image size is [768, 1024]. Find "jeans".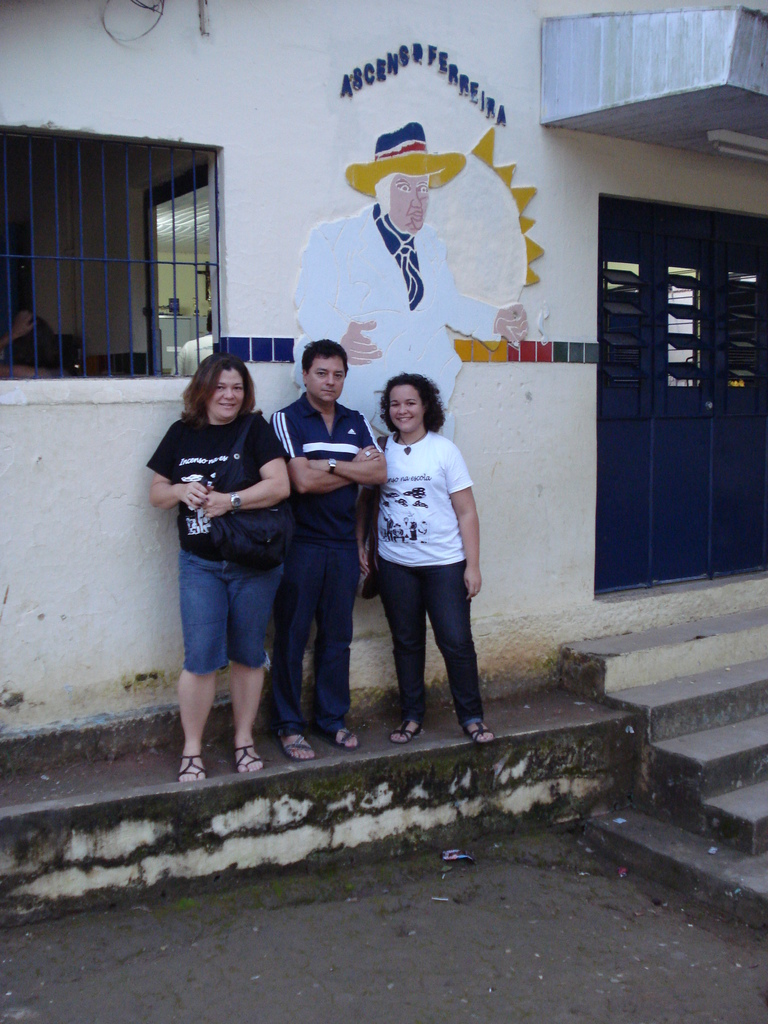
bbox=(369, 546, 481, 735).
